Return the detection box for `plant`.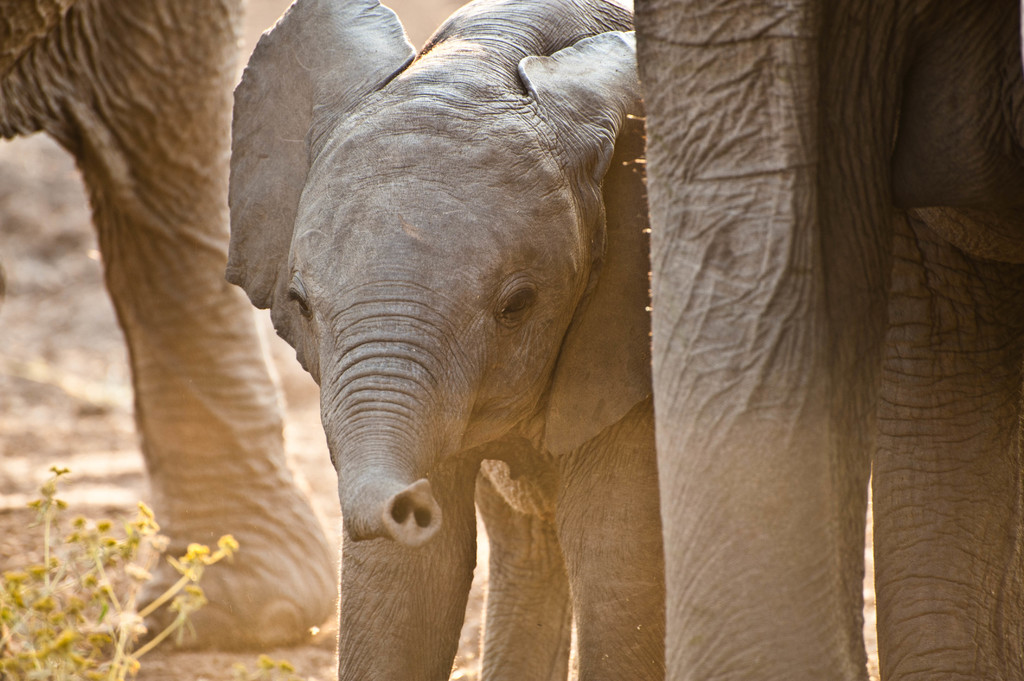
select_region(24, 463, 182, 675).
